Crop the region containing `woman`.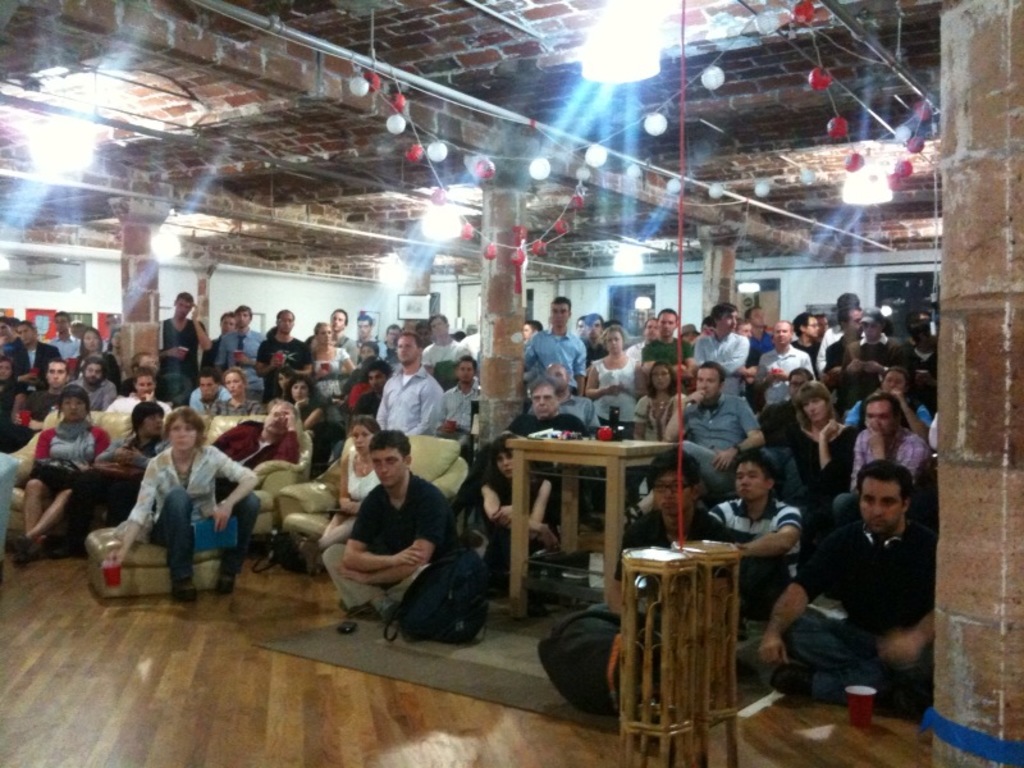
Crop region: (x1=273, y1=367, x2=297, y2=403).
